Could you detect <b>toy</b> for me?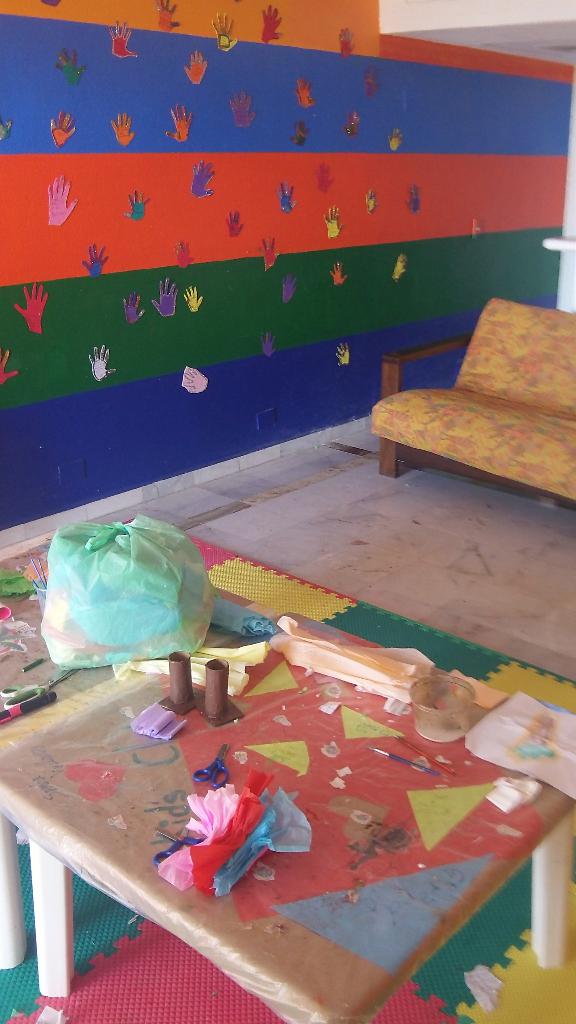
Detection result: {"x1": 259, "y1": 235, "x2": 278, "y2": 273}.
